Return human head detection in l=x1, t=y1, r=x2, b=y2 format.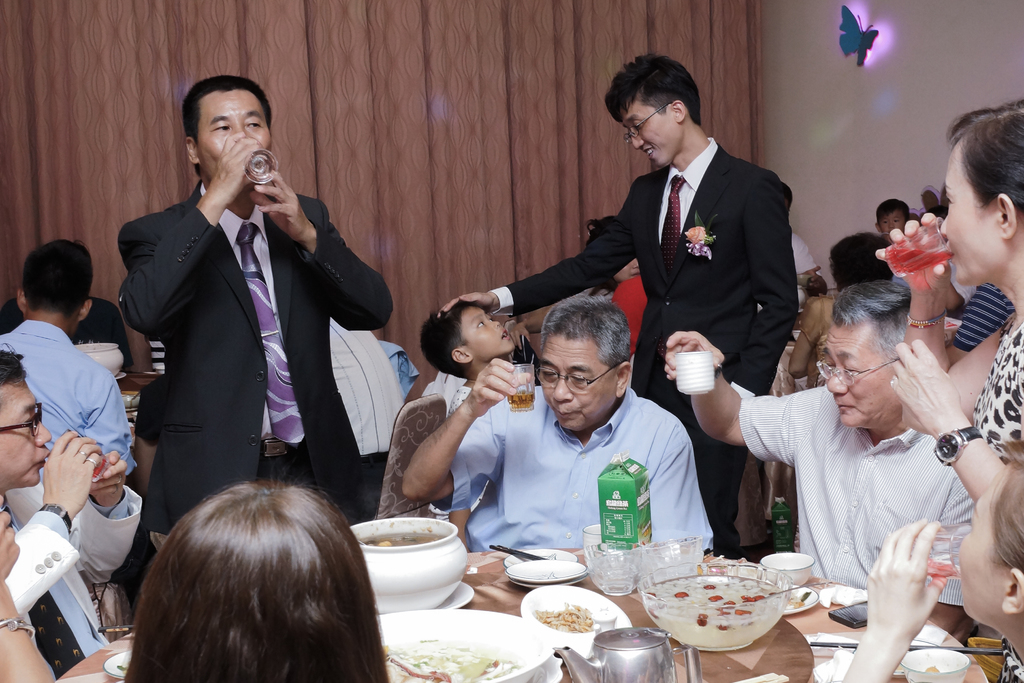
l=414, t=300, r=519, b=374.
